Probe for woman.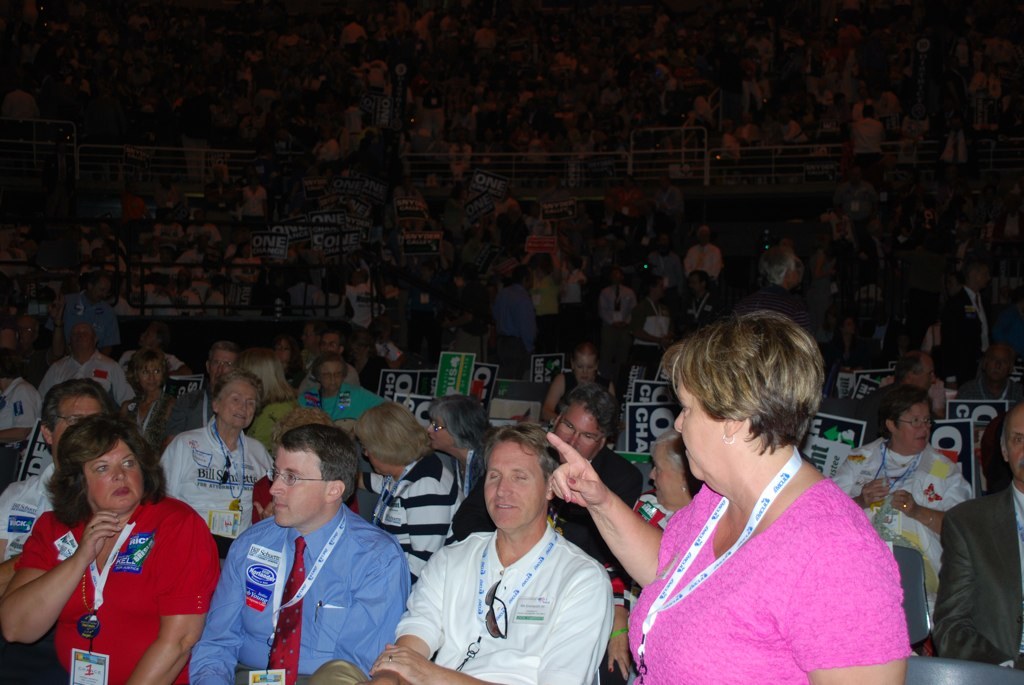
Probe result: [0,409,221,684].
